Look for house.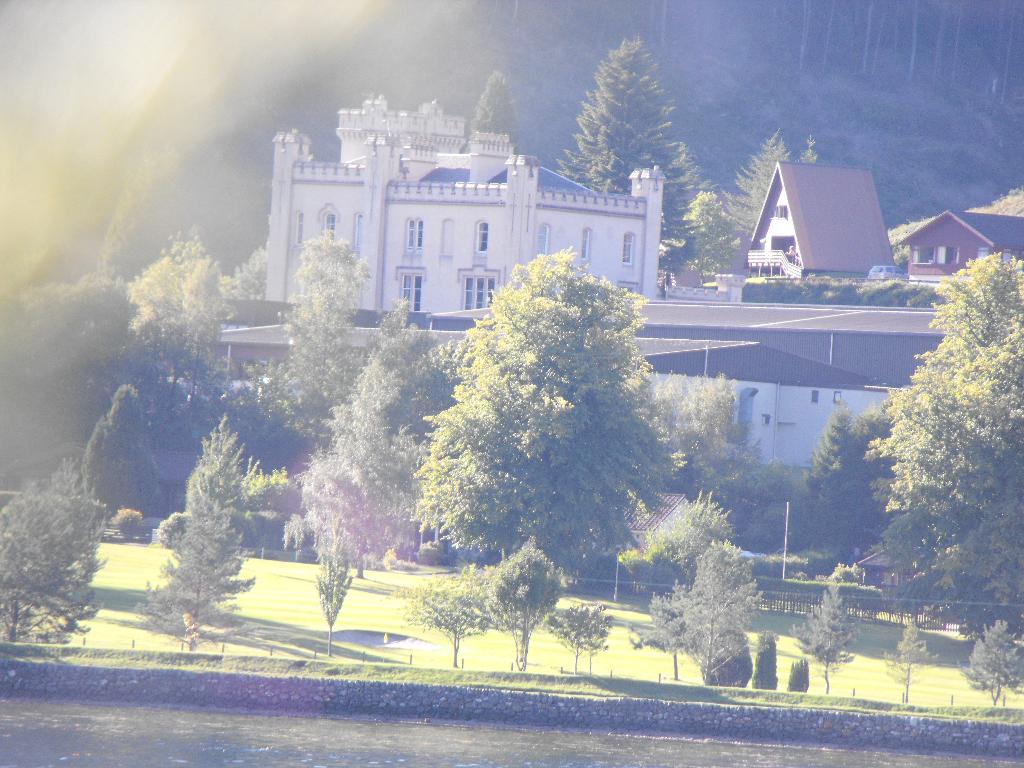
Found: {"x1": 899, "y1": 204, "x2": 1023, "y2": 289}.
